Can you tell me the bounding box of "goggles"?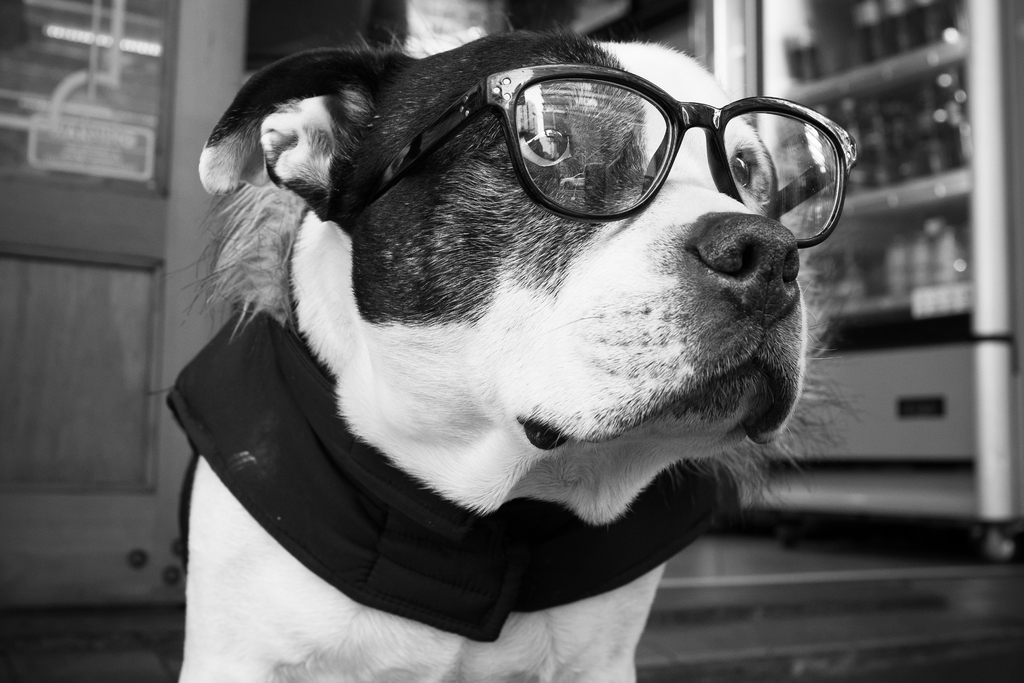
x1=408, y1=53, x2=852, y2=235.
